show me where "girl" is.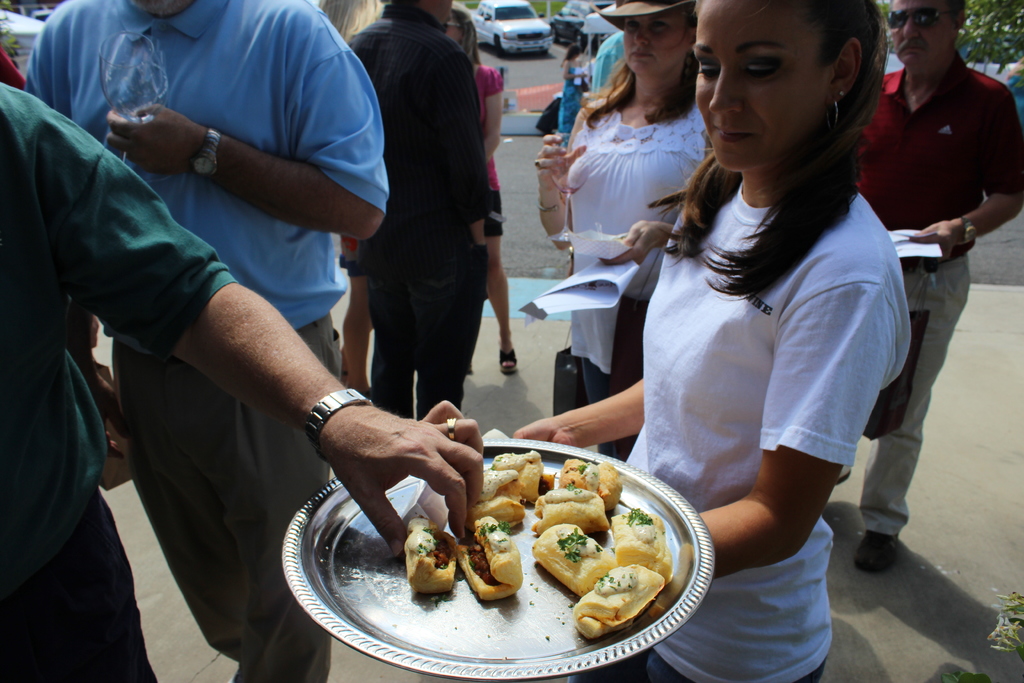
"girl" is at crop(508, 0, 908, 682).
